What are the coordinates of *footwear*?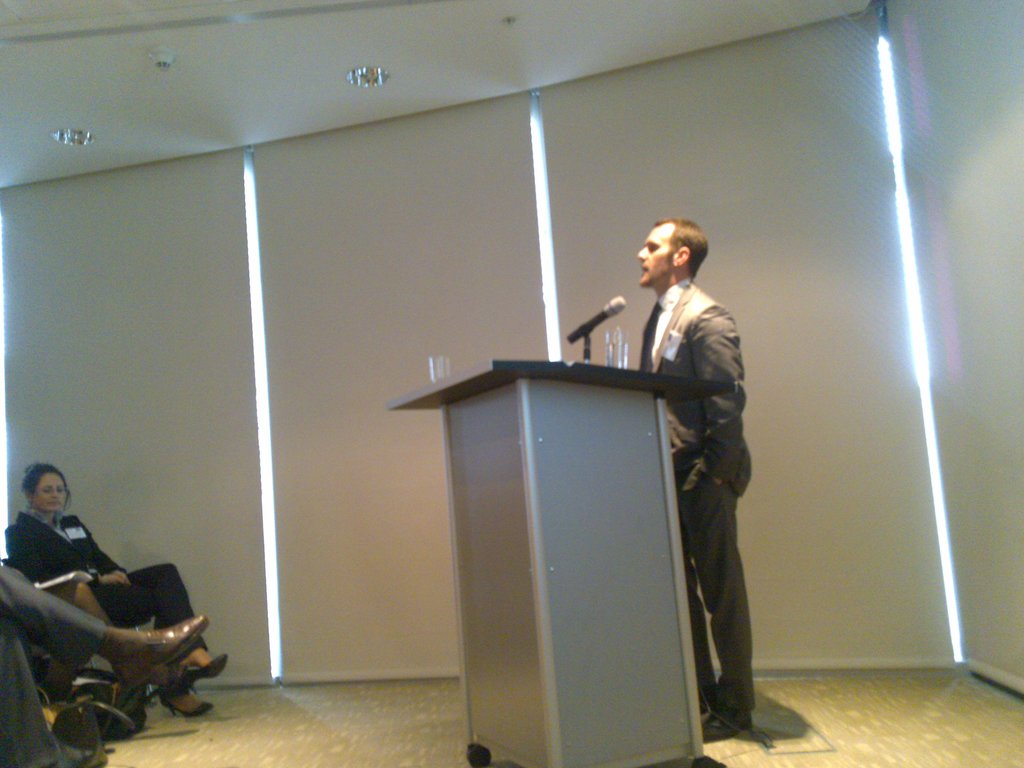
700,707,753,744.
